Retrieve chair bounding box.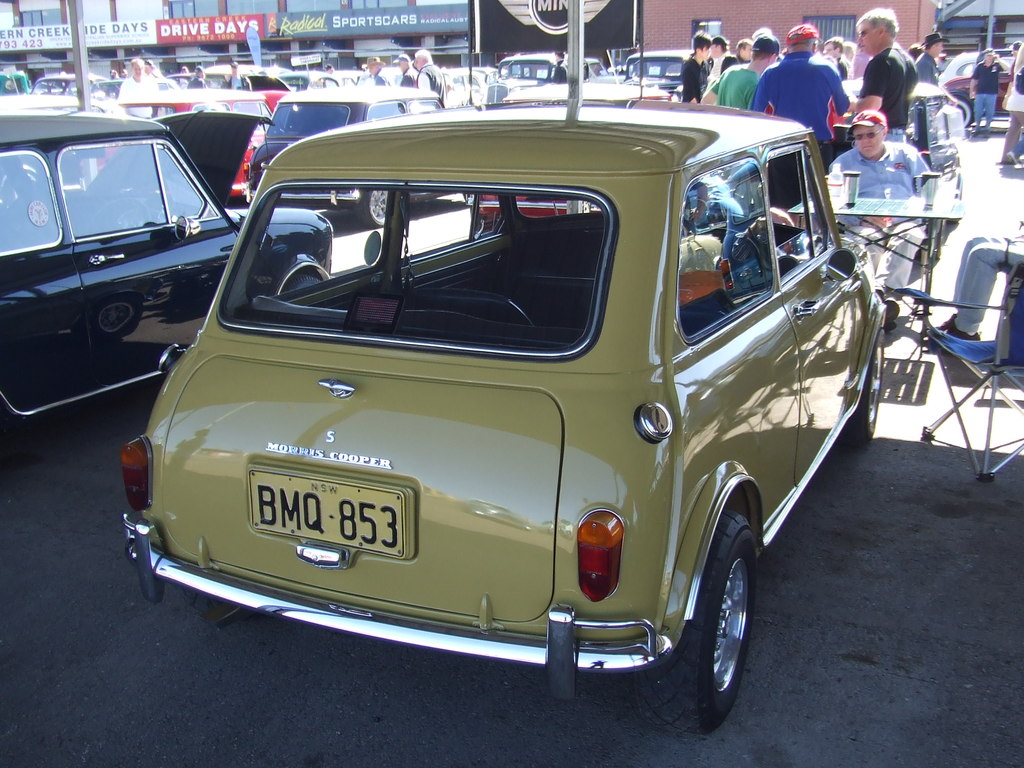
Bounding box: detection(899, 209, 1012, 500).
